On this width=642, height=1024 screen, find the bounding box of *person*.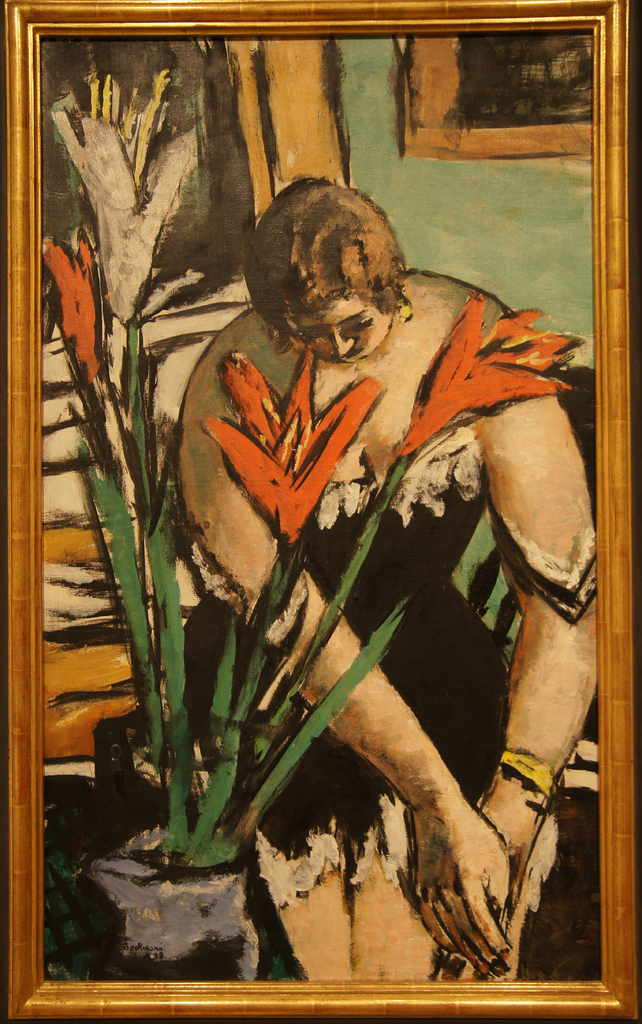
Bounding box: l=106, t=164, r=565, b=982.
